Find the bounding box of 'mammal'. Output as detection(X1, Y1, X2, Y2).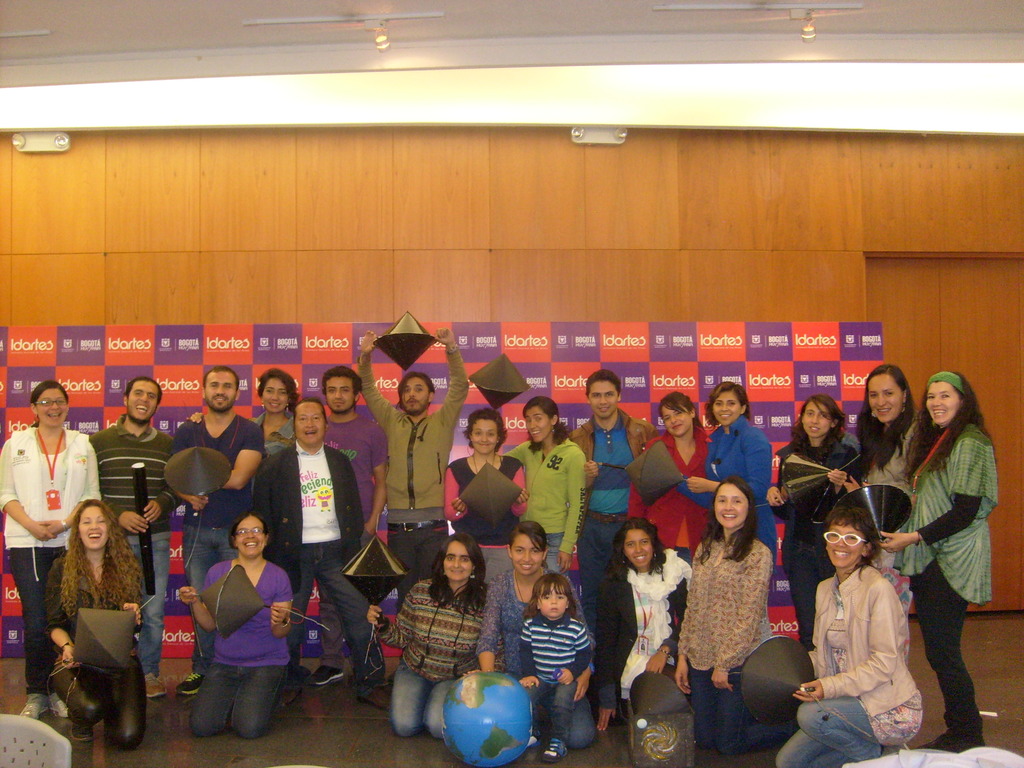
detection(1, 378, 106, 726).
